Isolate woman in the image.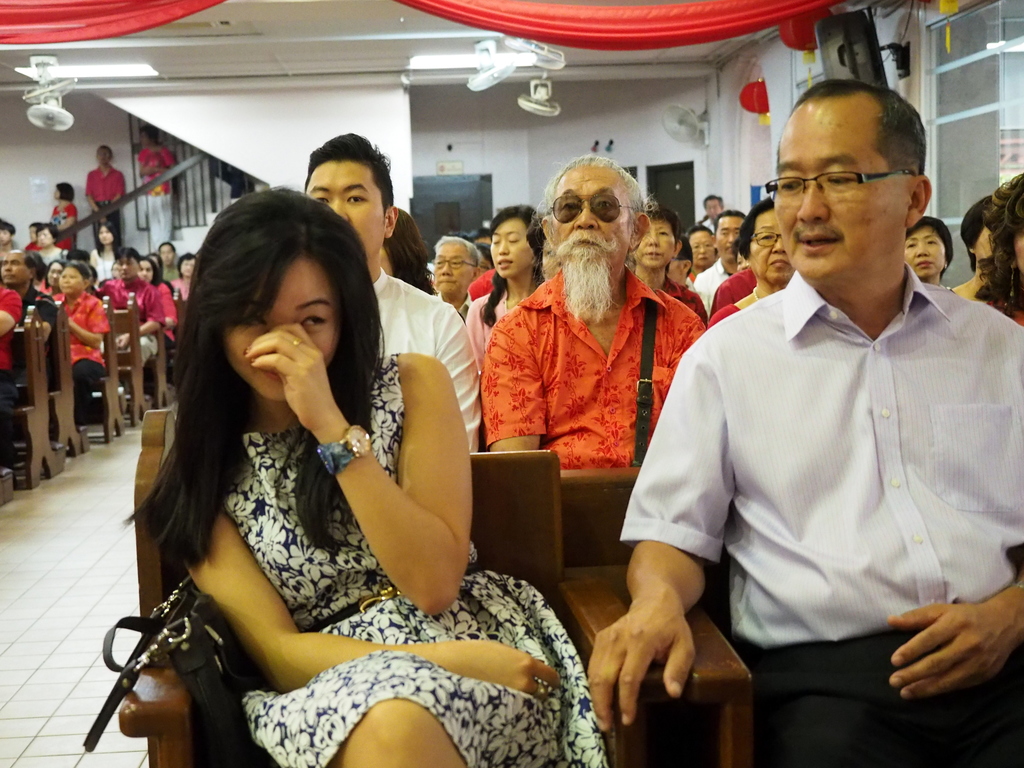
Isolated region: region(706, 197, 796, 326).
